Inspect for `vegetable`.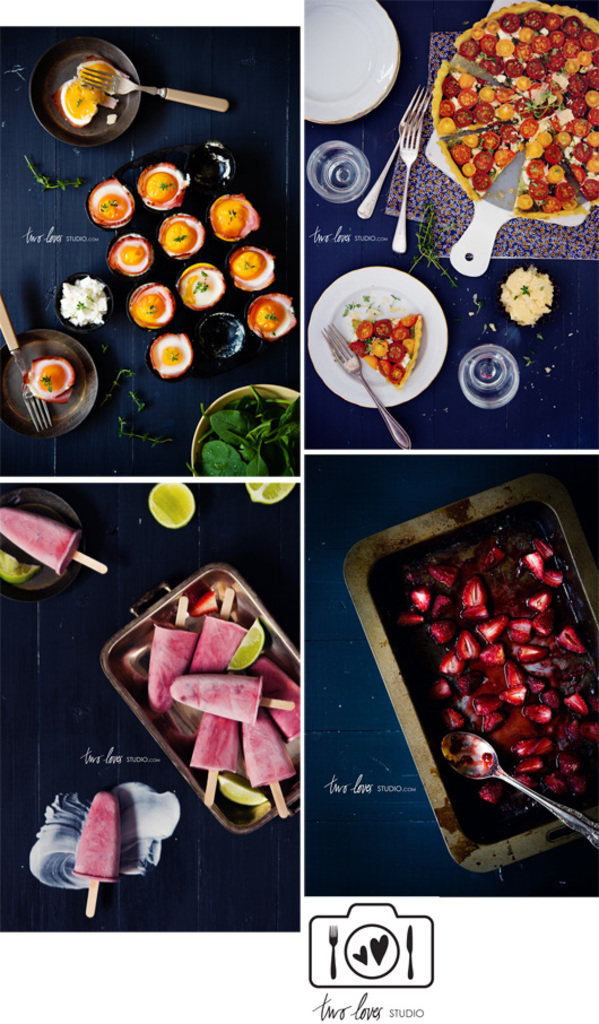
Inspection: [226, 618, 261, 677].
